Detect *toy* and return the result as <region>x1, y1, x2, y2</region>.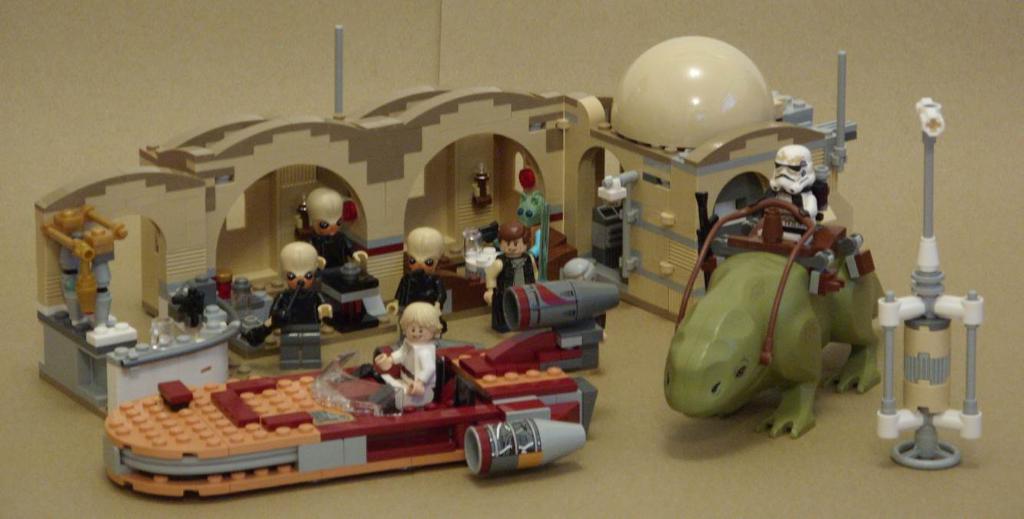
<region>376, 303, 446, 409</region>.
